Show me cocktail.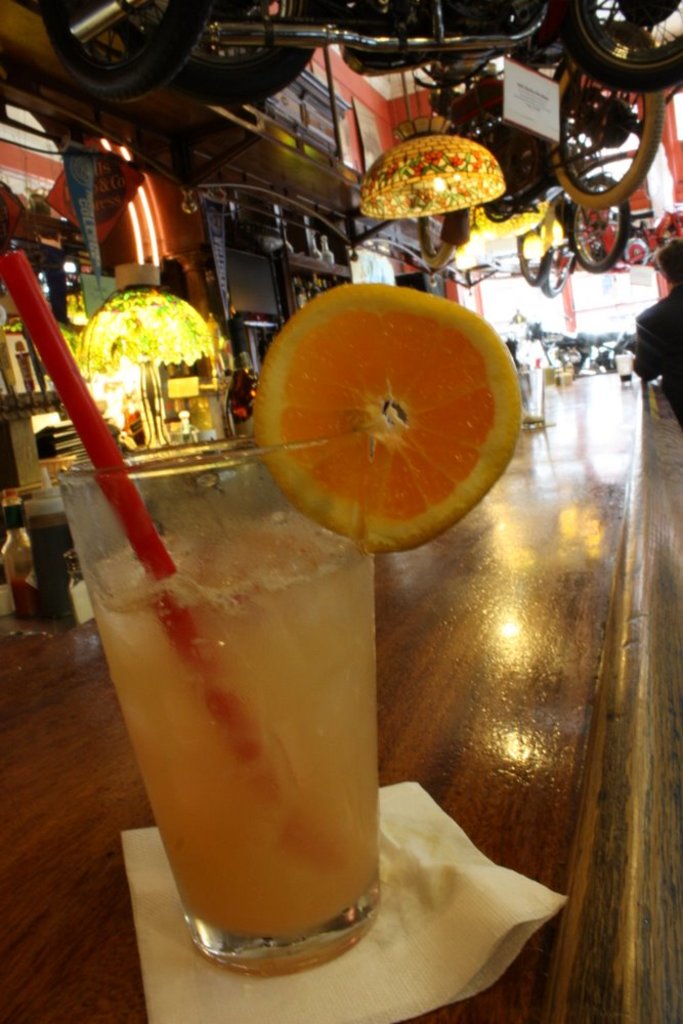
cocktail is here: pyautogui.locateOnScreen(53, 279, 523, 980).
